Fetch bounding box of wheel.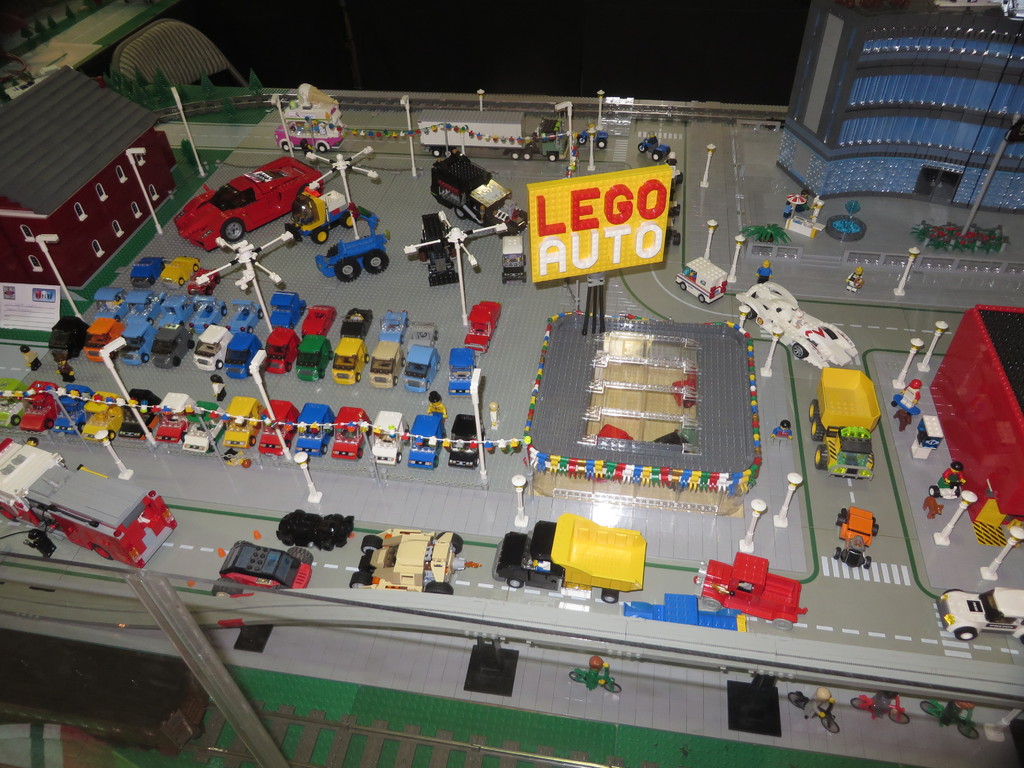
Bbox: select_region(189, 341, 196, 348).
